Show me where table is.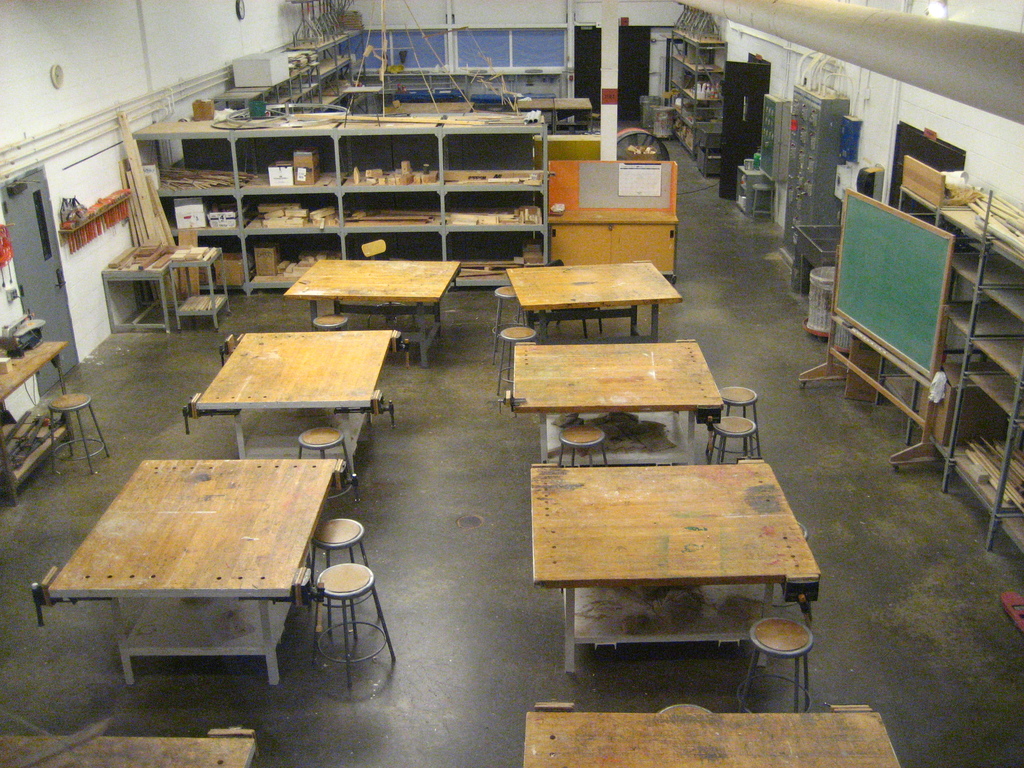
table is at crop(515, 337, 722, 463).
